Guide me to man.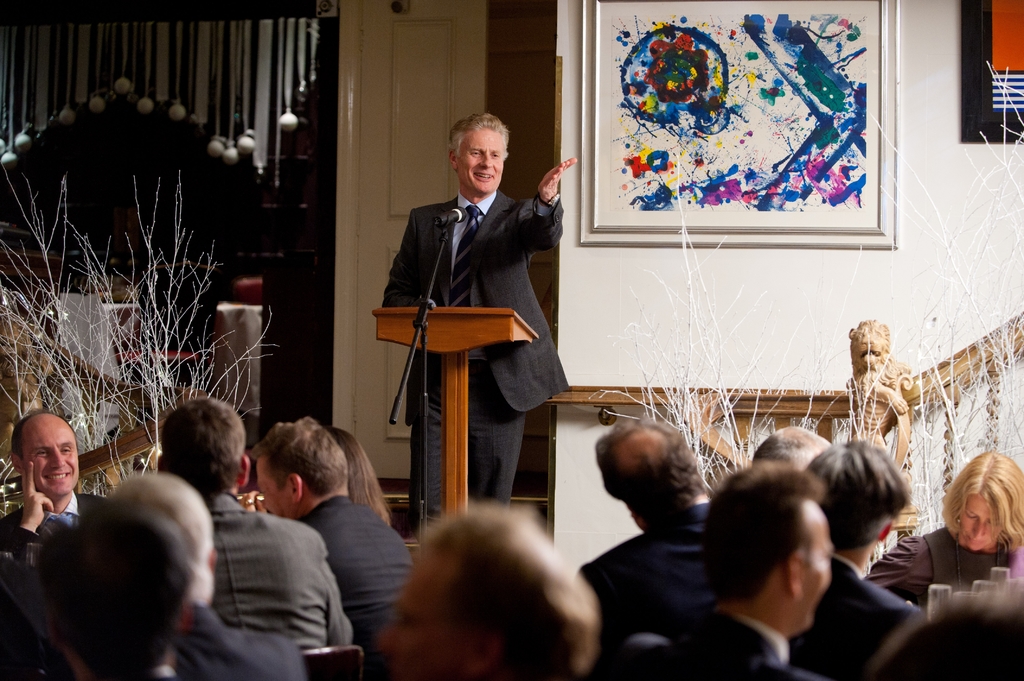
Guidance: x1=787 y1=439 x2=925 y2=680.
